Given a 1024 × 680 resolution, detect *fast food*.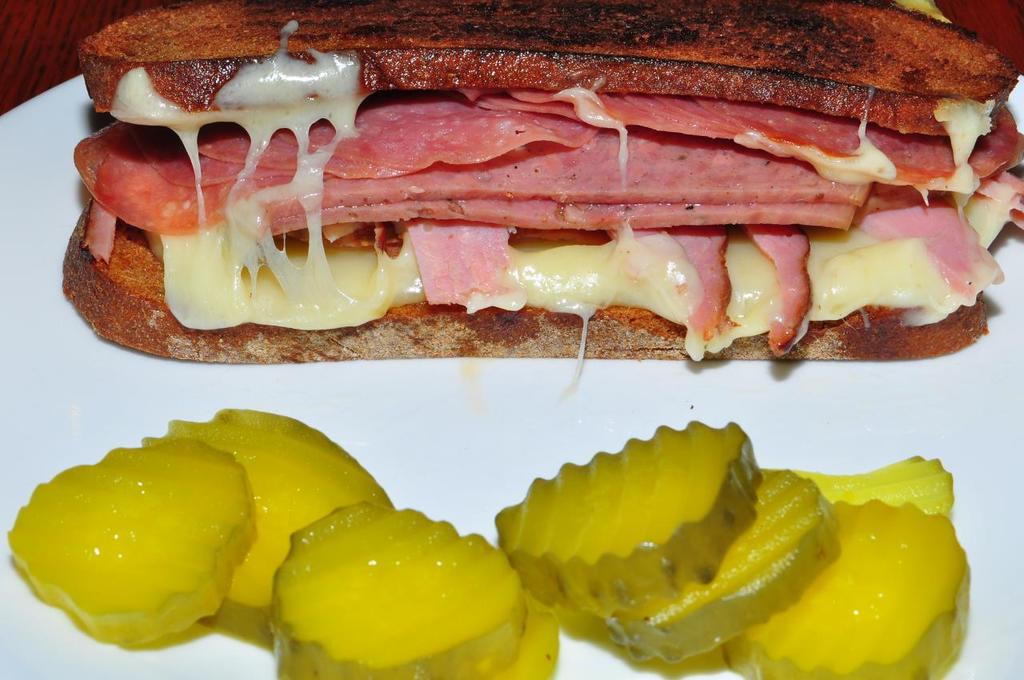
x1=123 y1=41 x2=1005 y2=372.
